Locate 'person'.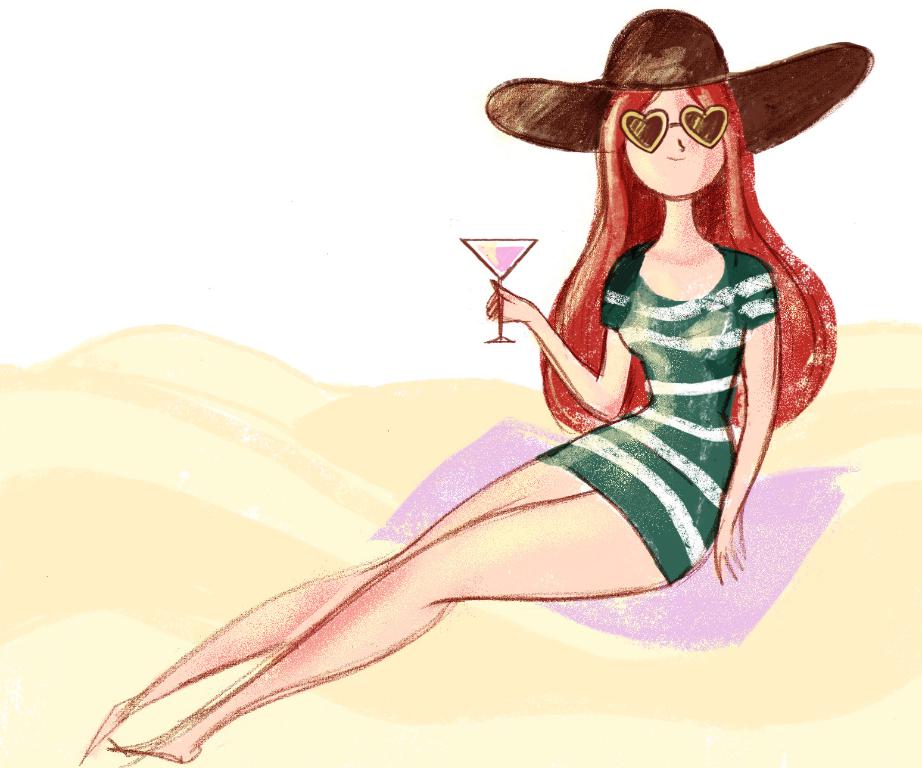
Bounding box: select_region(169, 0, 842, 703).
